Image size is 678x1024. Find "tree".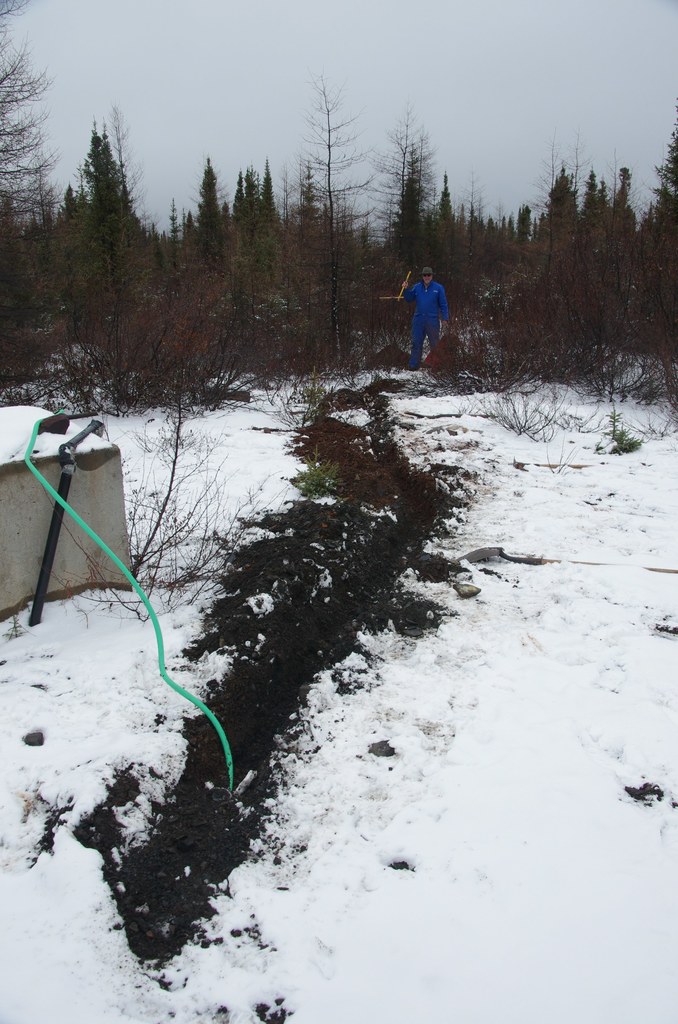
box(230, 168, 247, 247).
